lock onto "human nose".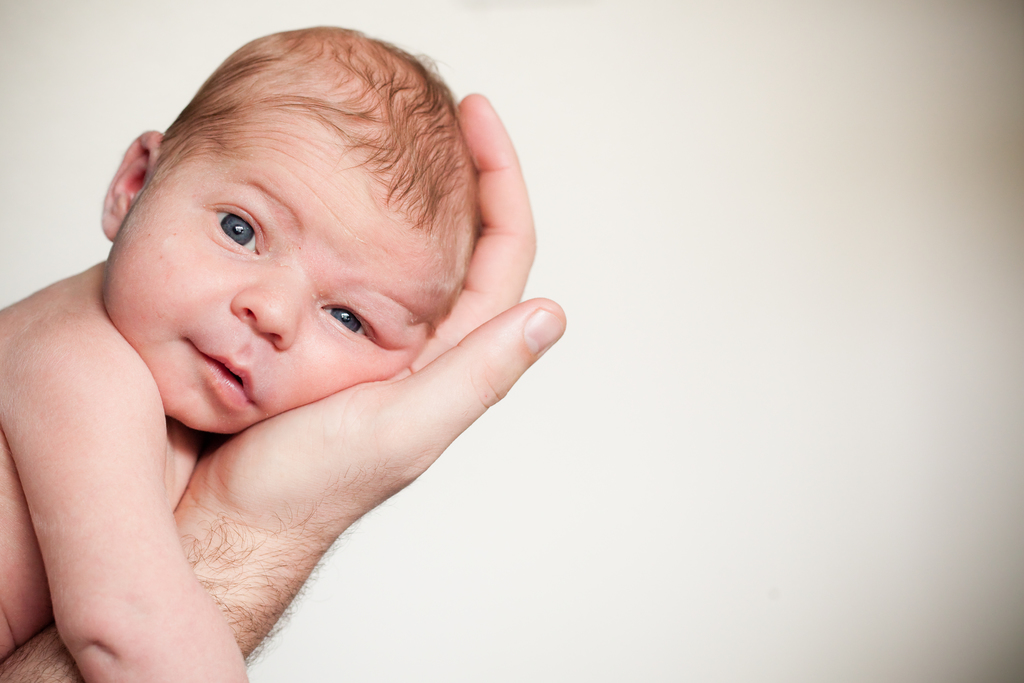
Locked: BBox(227, 274, 307, 350).
